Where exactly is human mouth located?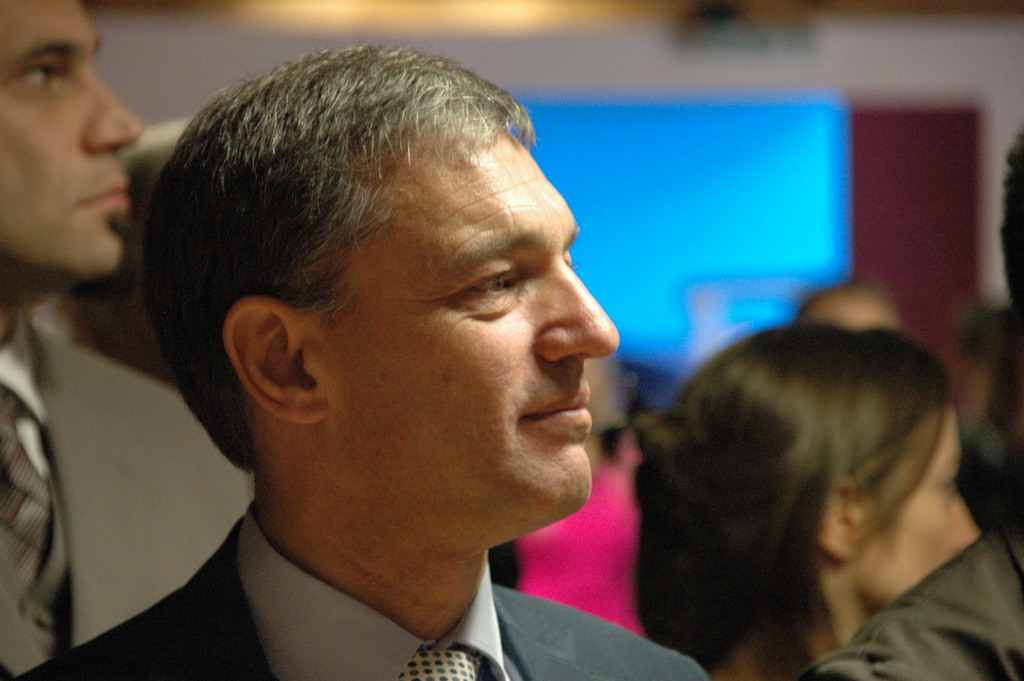
Its bounding box is {"x1": 518, "y1": 379, "x2": 593, "y2": 438}.
